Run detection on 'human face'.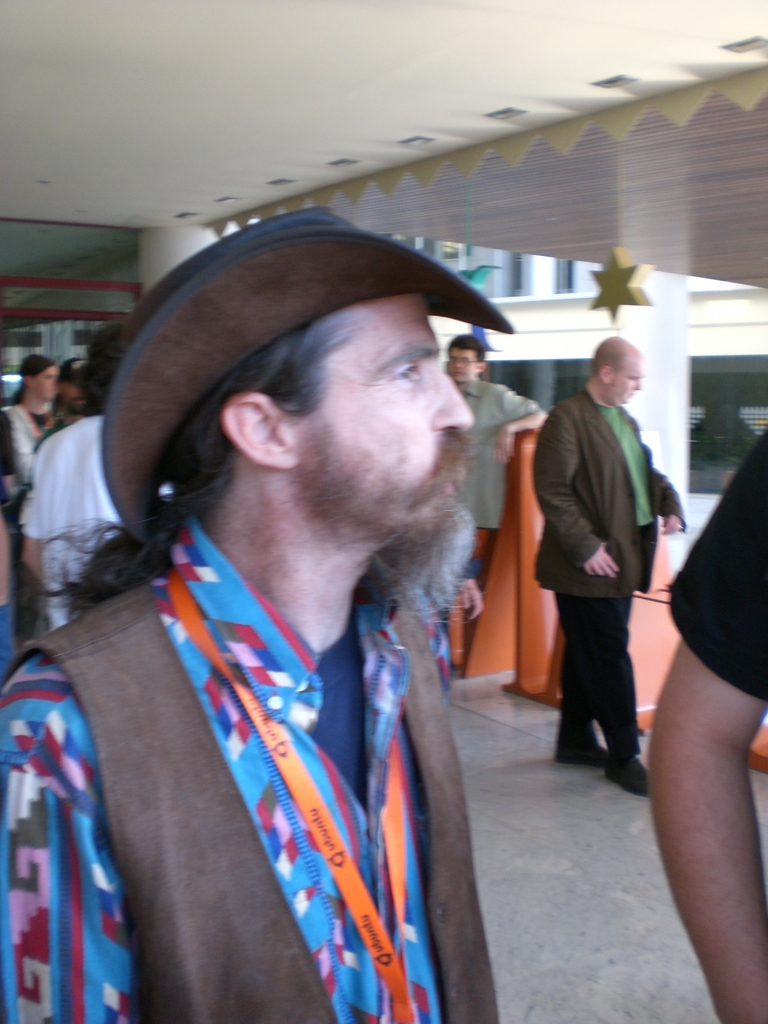
Result: 282,288,474,531.
